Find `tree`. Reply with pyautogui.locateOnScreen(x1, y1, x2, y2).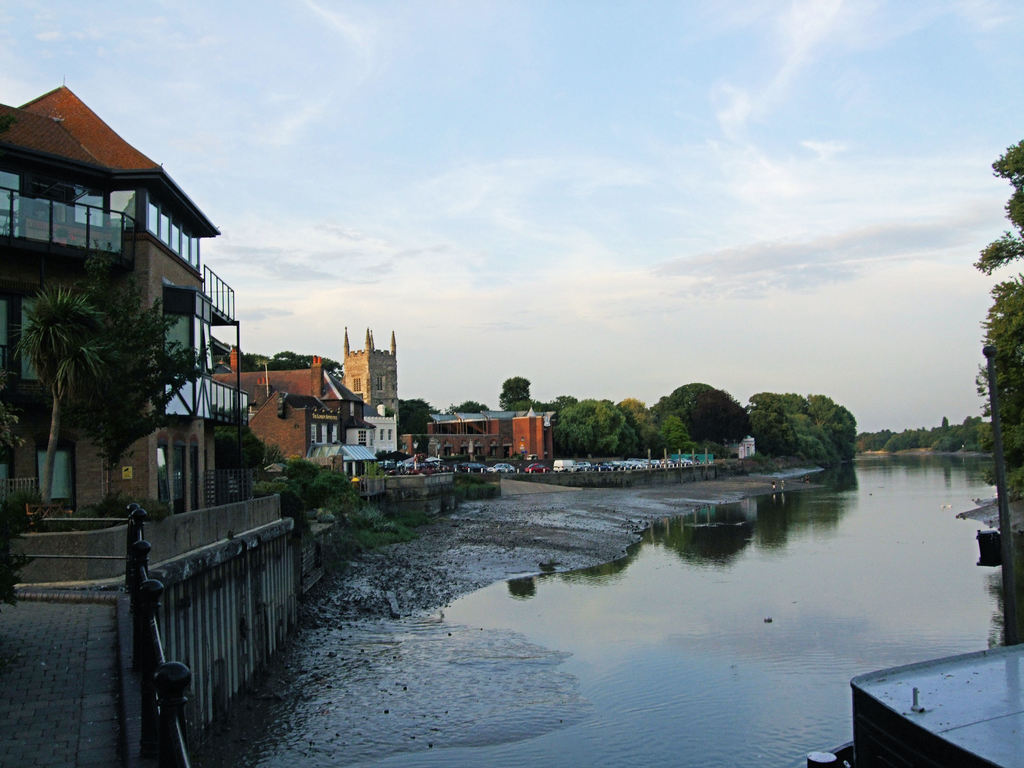
pyautogui.locateOnScreen(447, 396, 486, 414).
